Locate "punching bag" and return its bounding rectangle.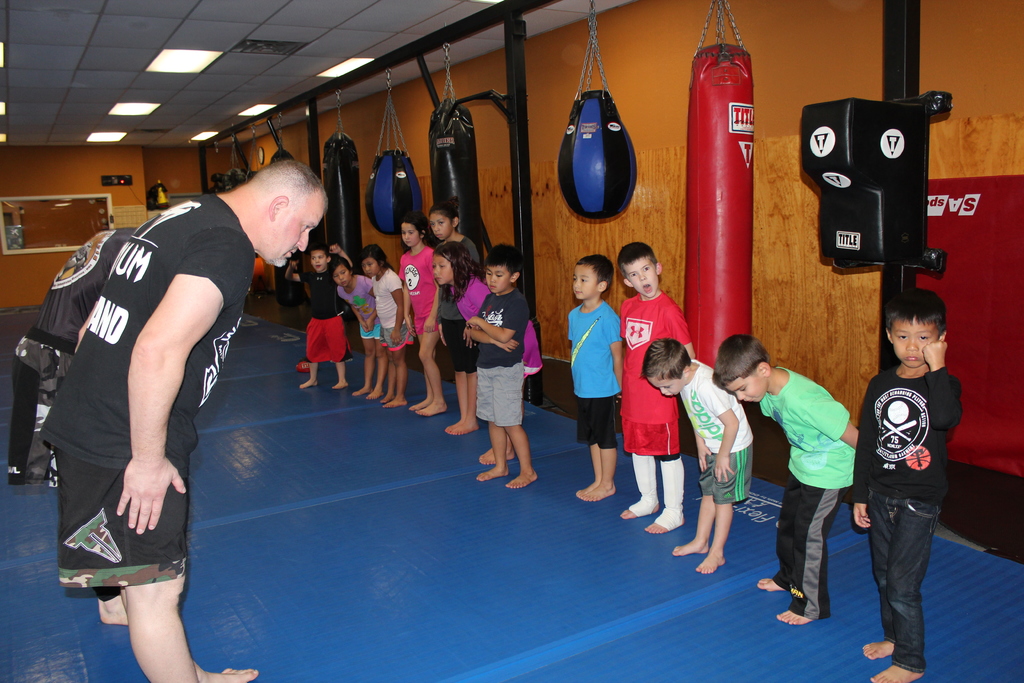
428/95/483/276.
